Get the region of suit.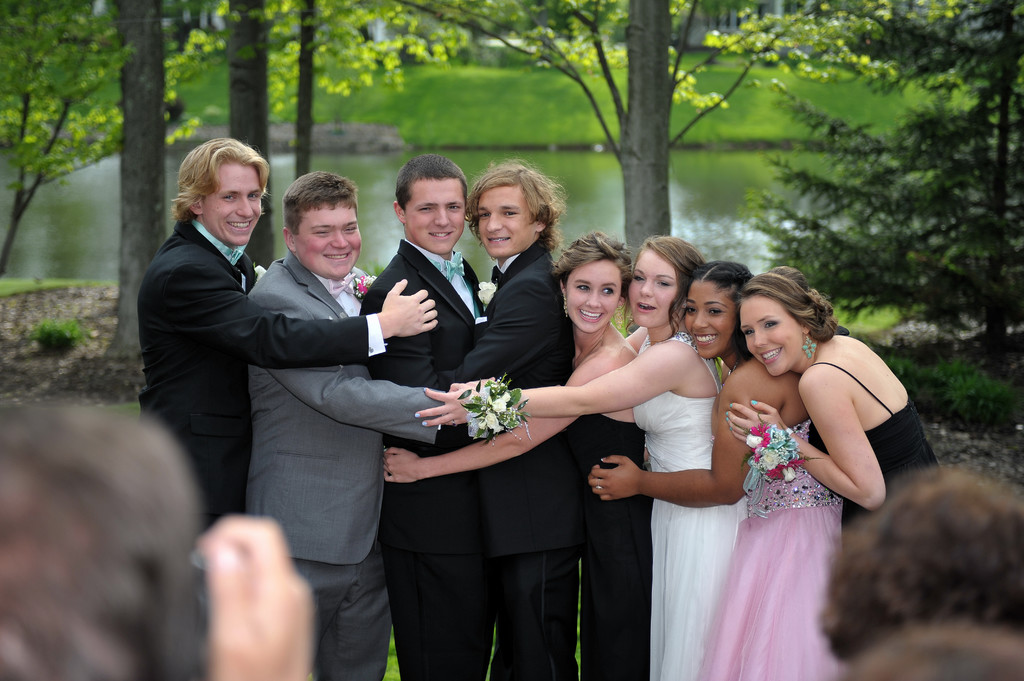
(360,237,486,680).
